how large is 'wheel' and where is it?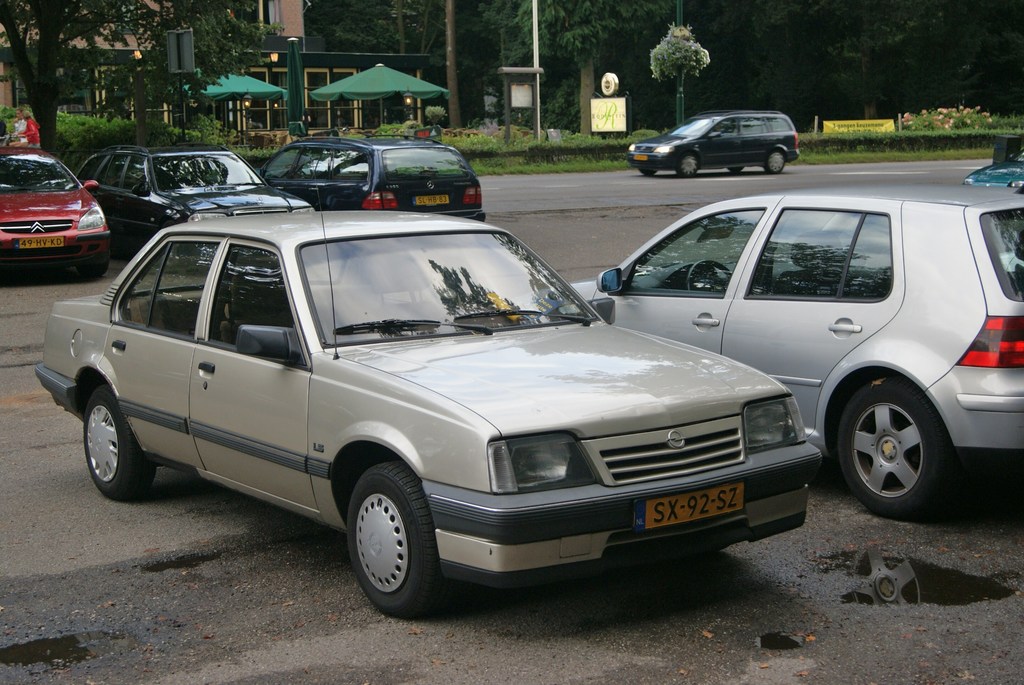
Bounding box: box=[766, 150, 788, 172].
